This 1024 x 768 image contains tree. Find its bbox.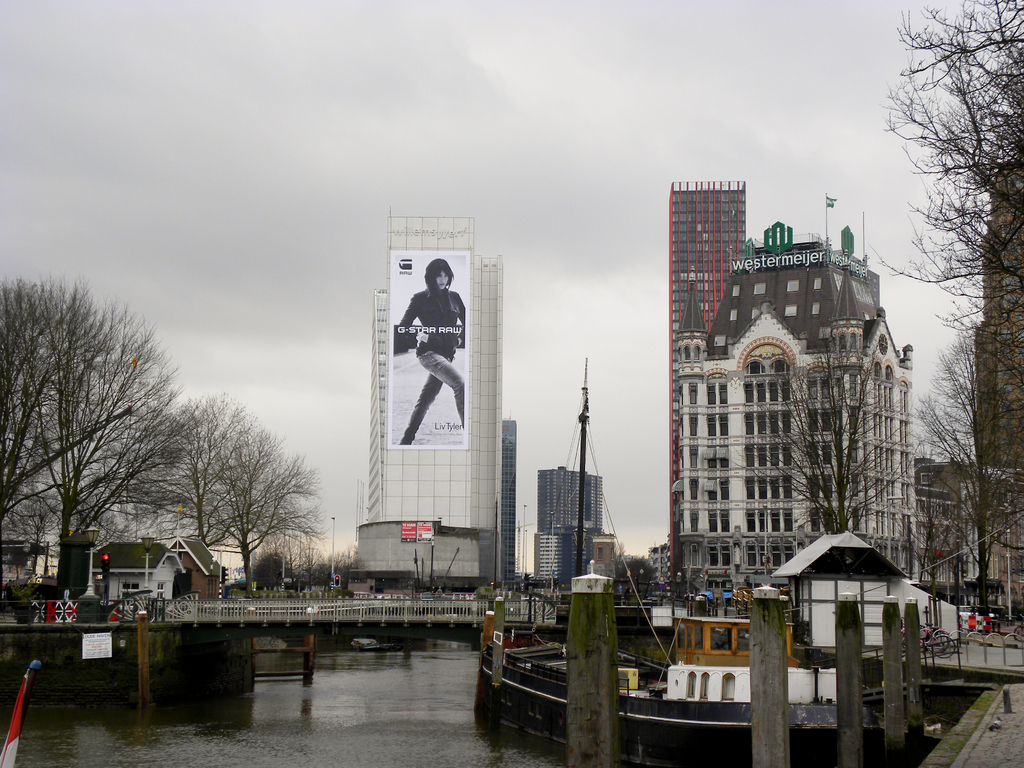
0, 269, 329, 595.
